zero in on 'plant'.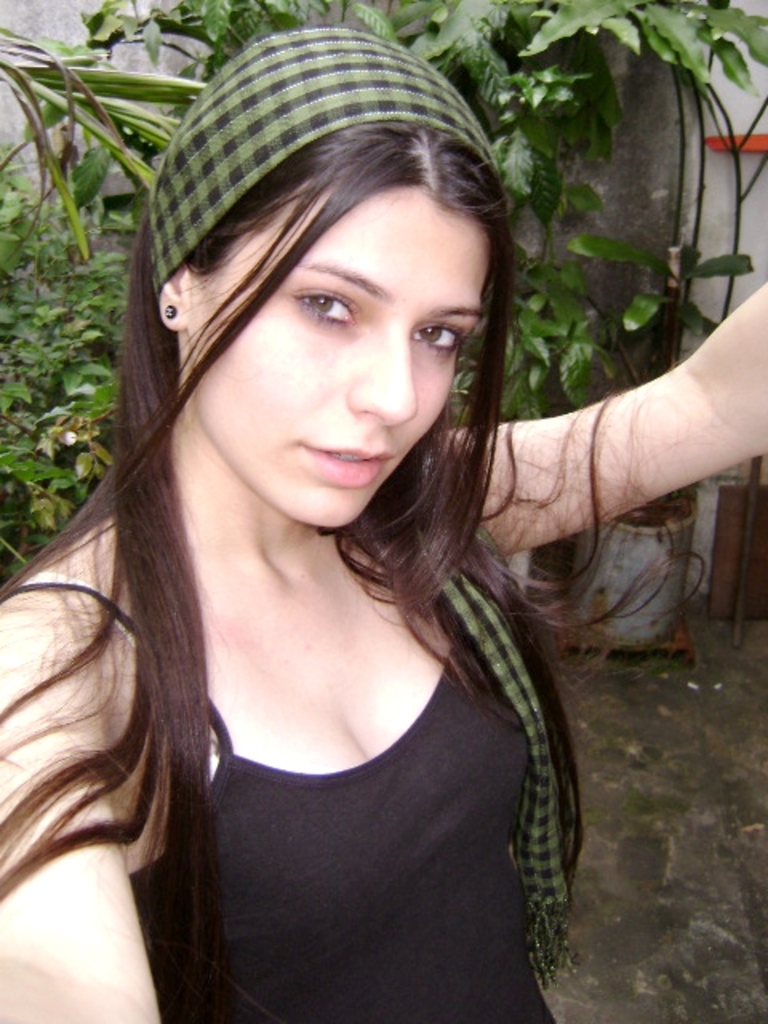
Zeroed in: (0,19,206,266).
